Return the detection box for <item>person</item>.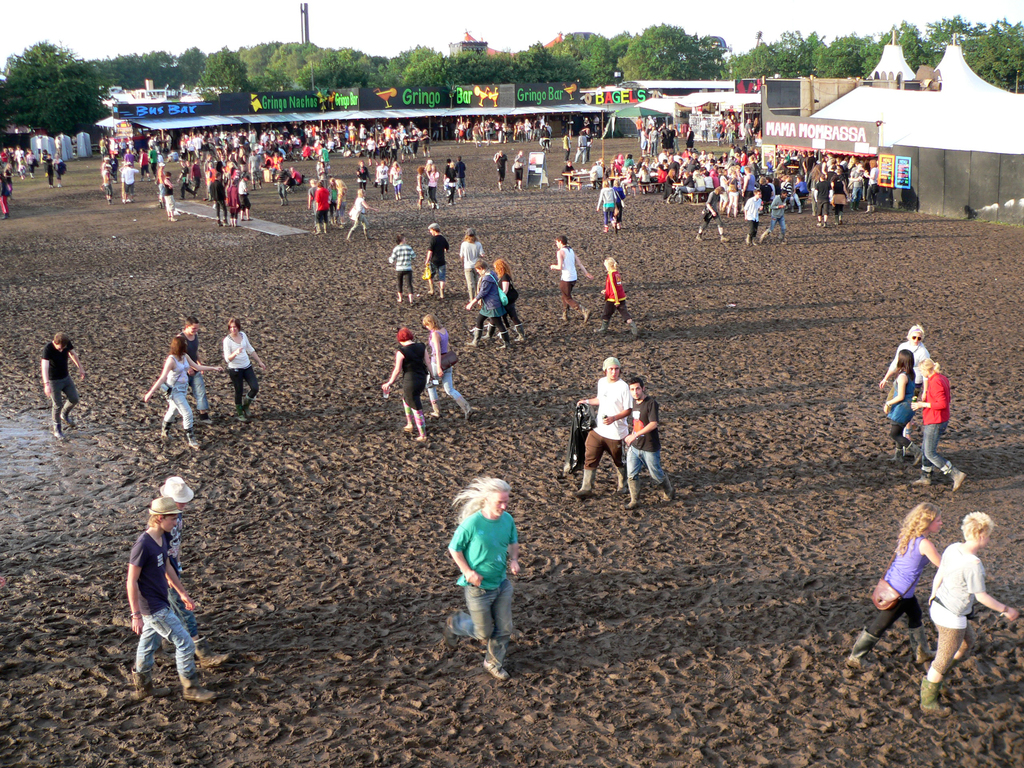
225:316:264:420.
